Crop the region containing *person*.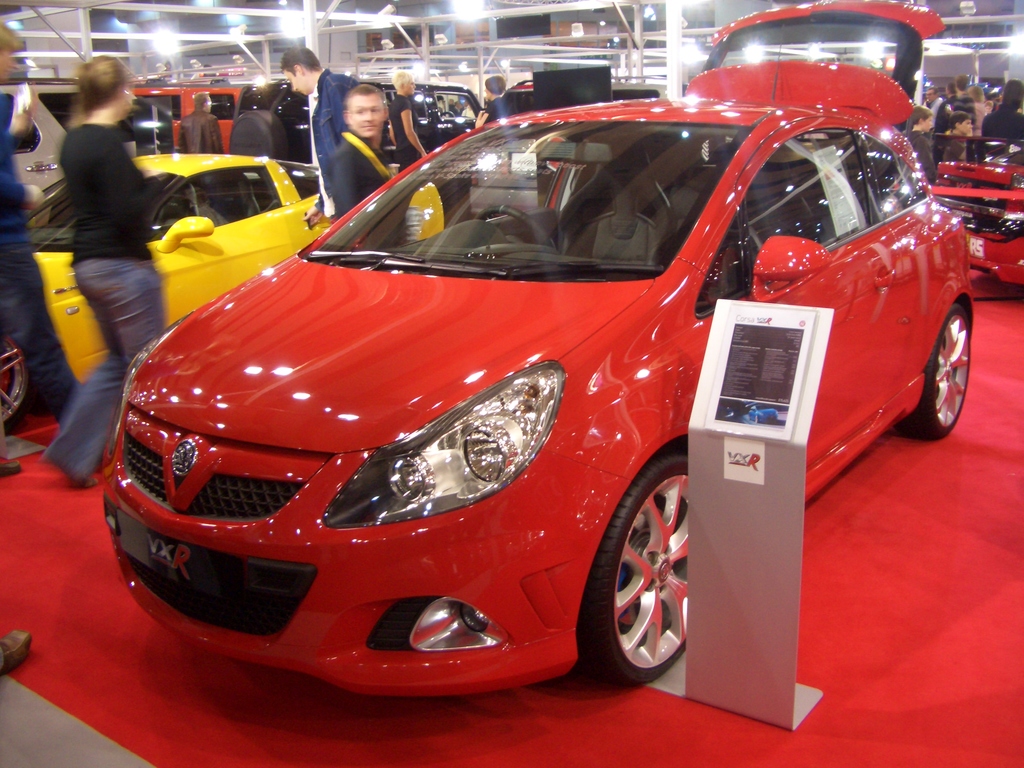
Crop region: (945, 112, 973, 157).
